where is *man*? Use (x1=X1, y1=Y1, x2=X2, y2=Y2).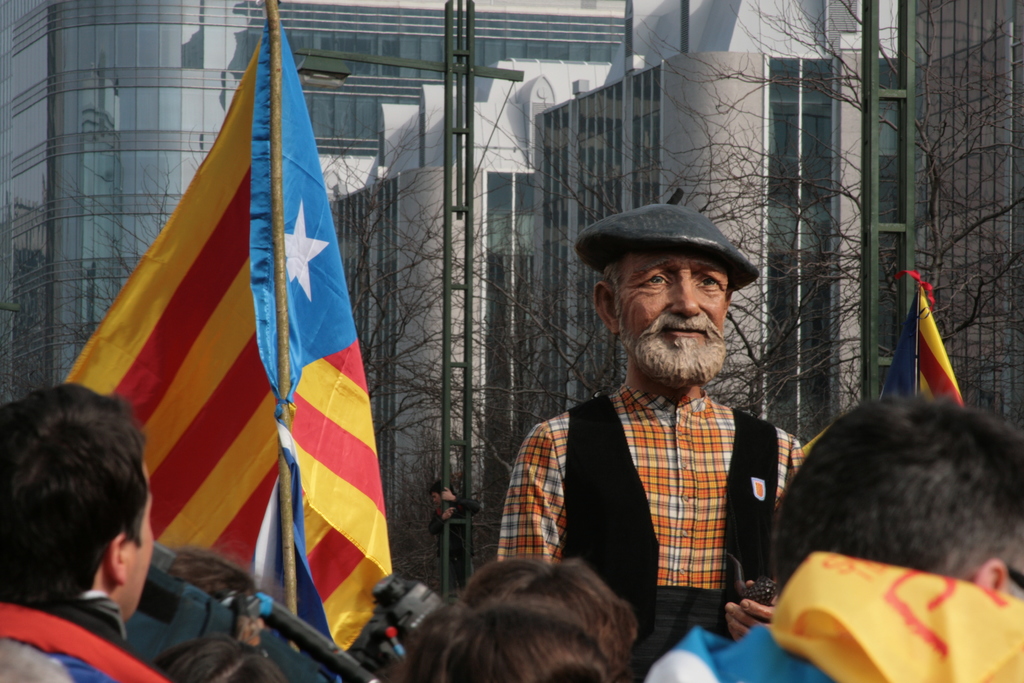
(x1=504, y1=204, x2=804, y2=664).
